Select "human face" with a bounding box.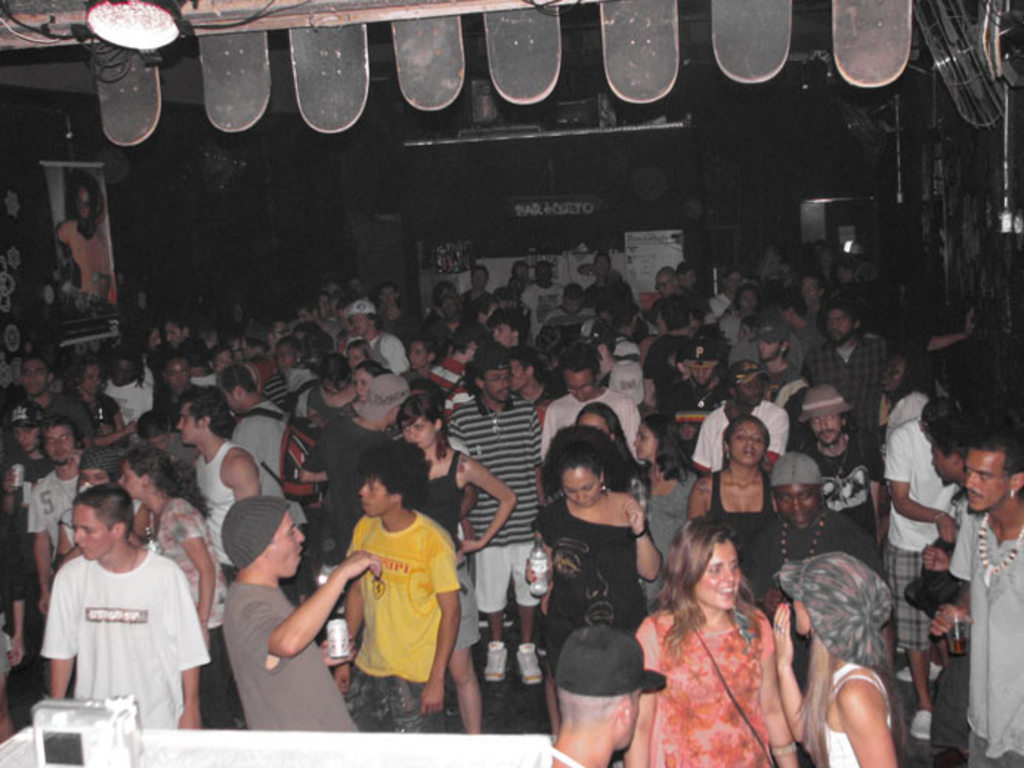
[694,544,740,606].
